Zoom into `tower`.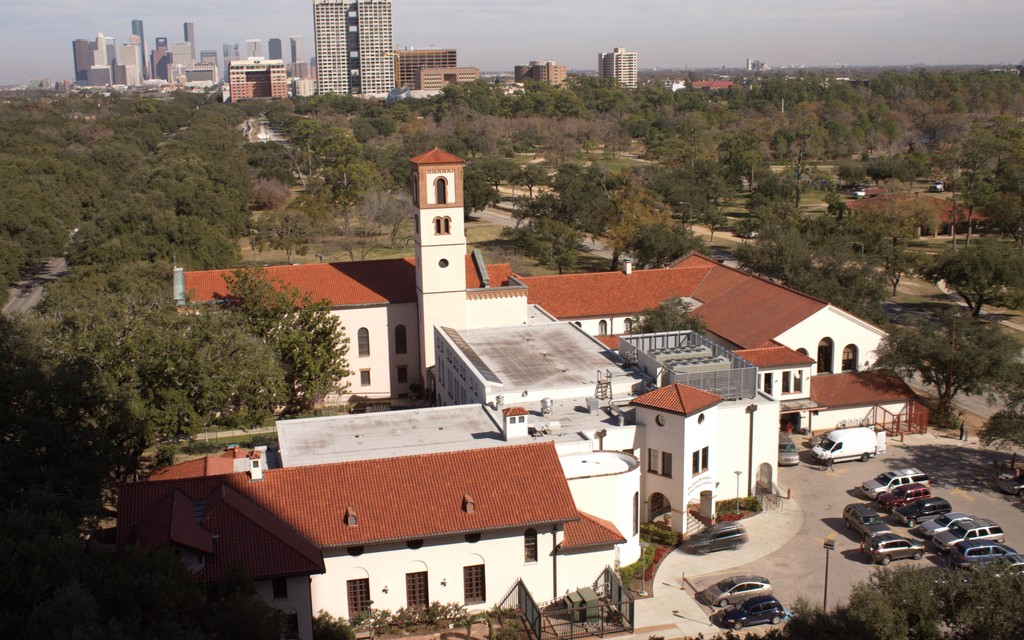
Zoom target: pyautogui.locateOnScreen(74, 39, 88, 77).
